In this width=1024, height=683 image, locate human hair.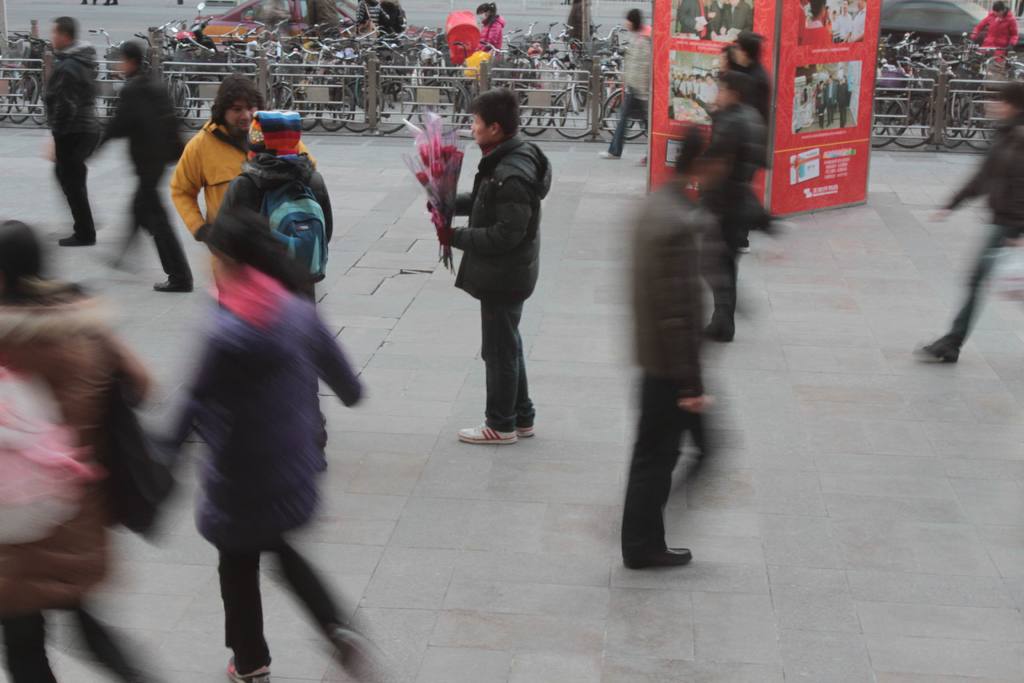
Bounding box: 207,72,259,124.
